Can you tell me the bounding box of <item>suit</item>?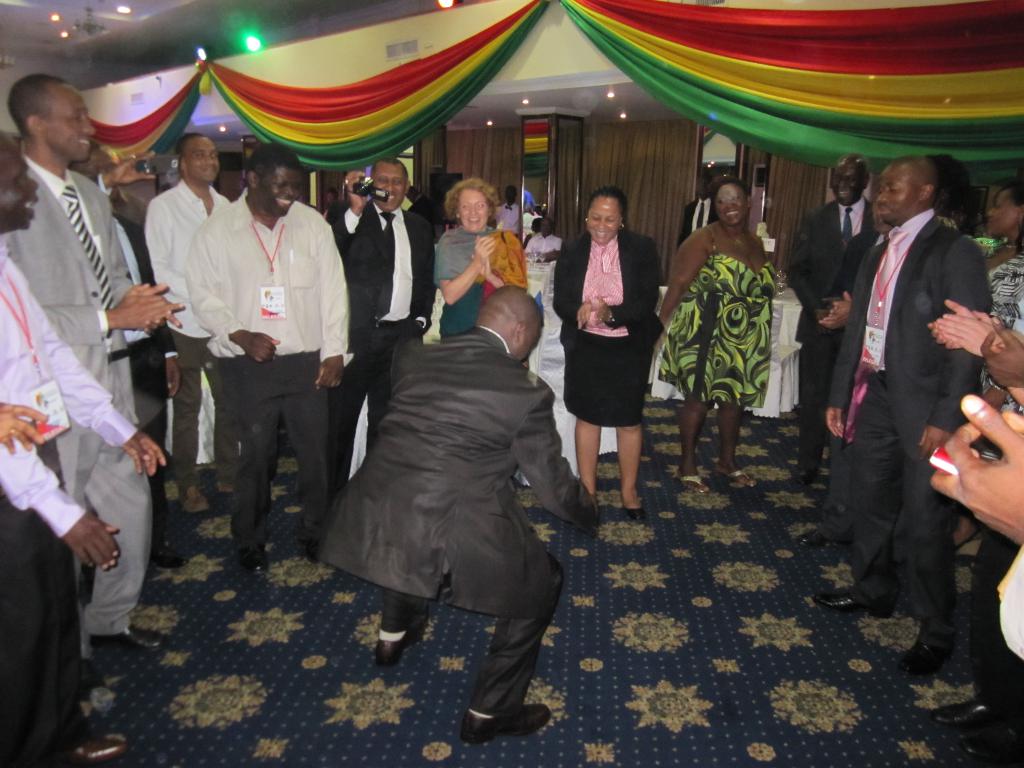
x1=4, y1=172, x2=154, y2=659.
